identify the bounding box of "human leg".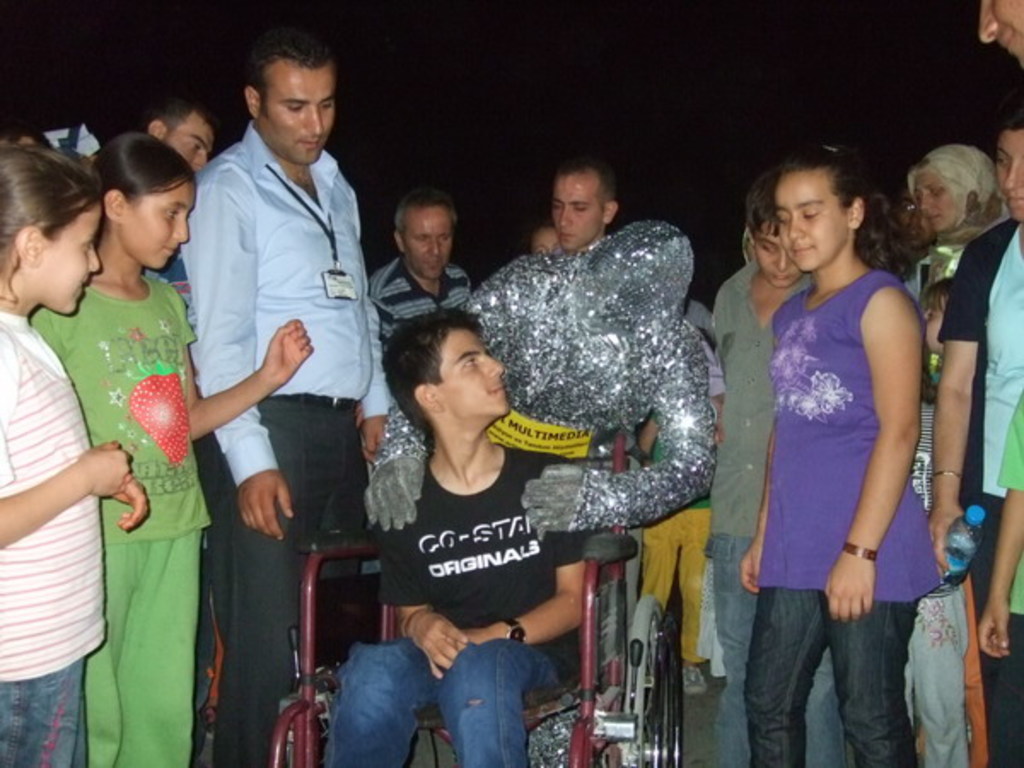
rect(751, 591, 806, 761).
